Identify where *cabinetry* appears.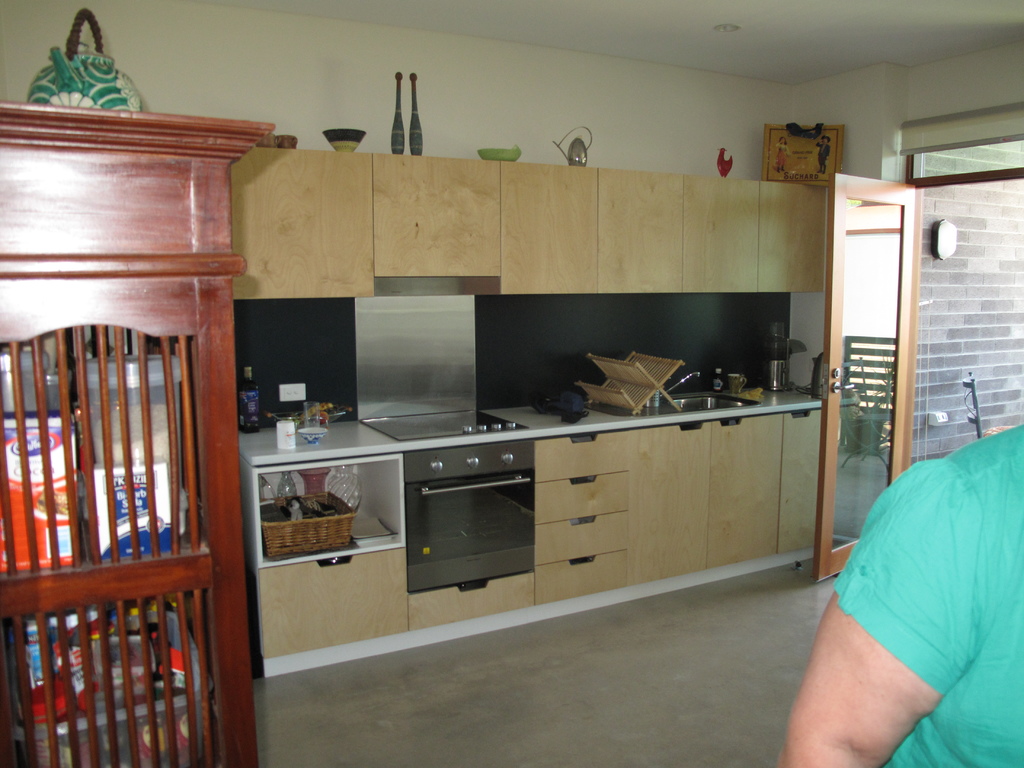
Appears at (781,392,845,545).
